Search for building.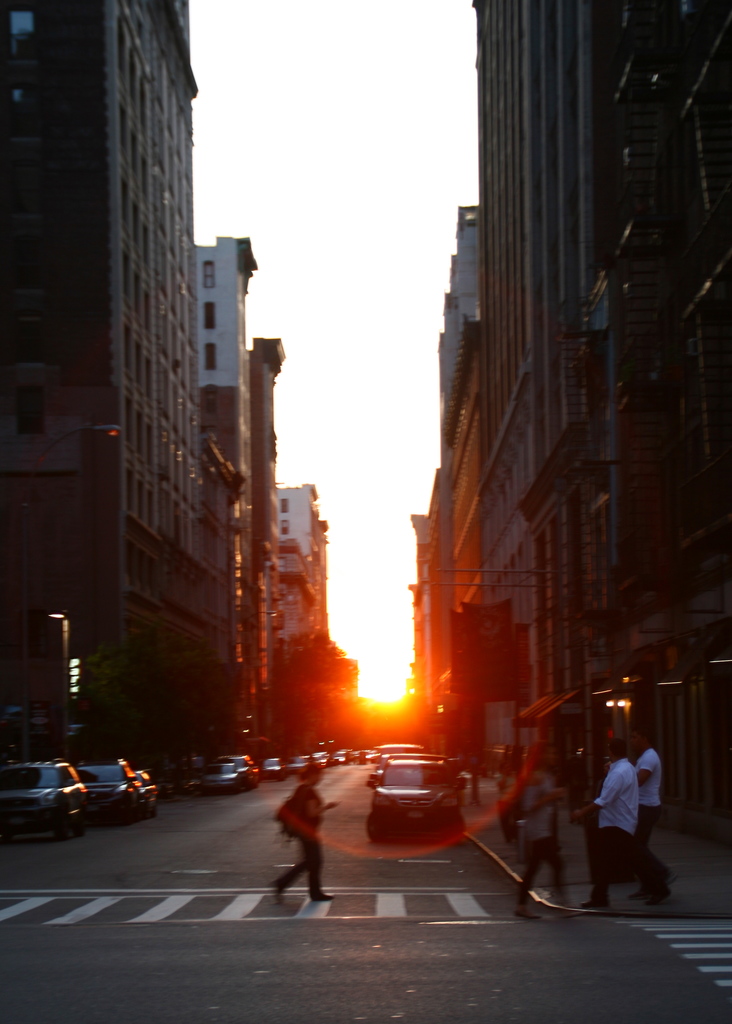
Found at {"left": 2, "top": 0, "right": 240, "bottom": 757}.
